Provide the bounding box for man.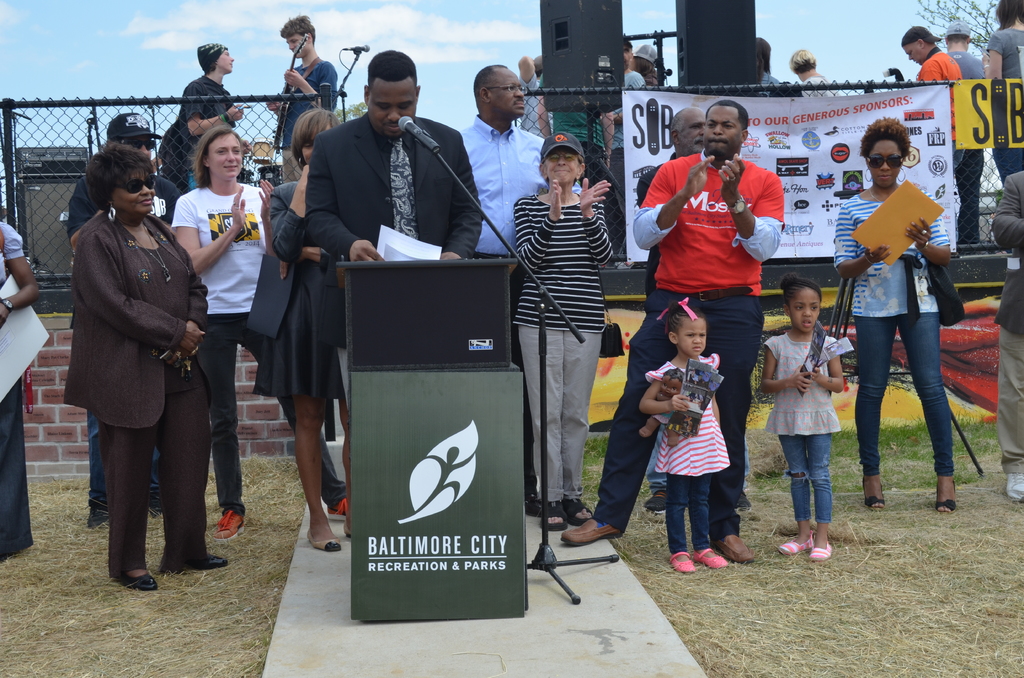
<box>58,104,188,525</box>.
